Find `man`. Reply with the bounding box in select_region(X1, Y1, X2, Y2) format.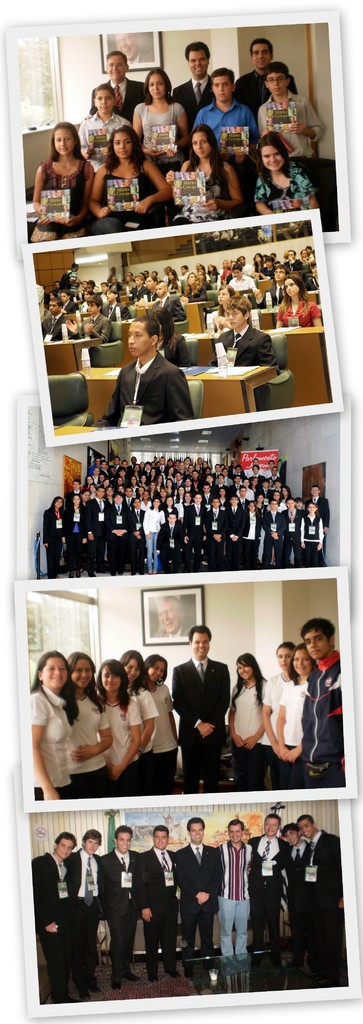
select_region(209, 295, 281, 405).
